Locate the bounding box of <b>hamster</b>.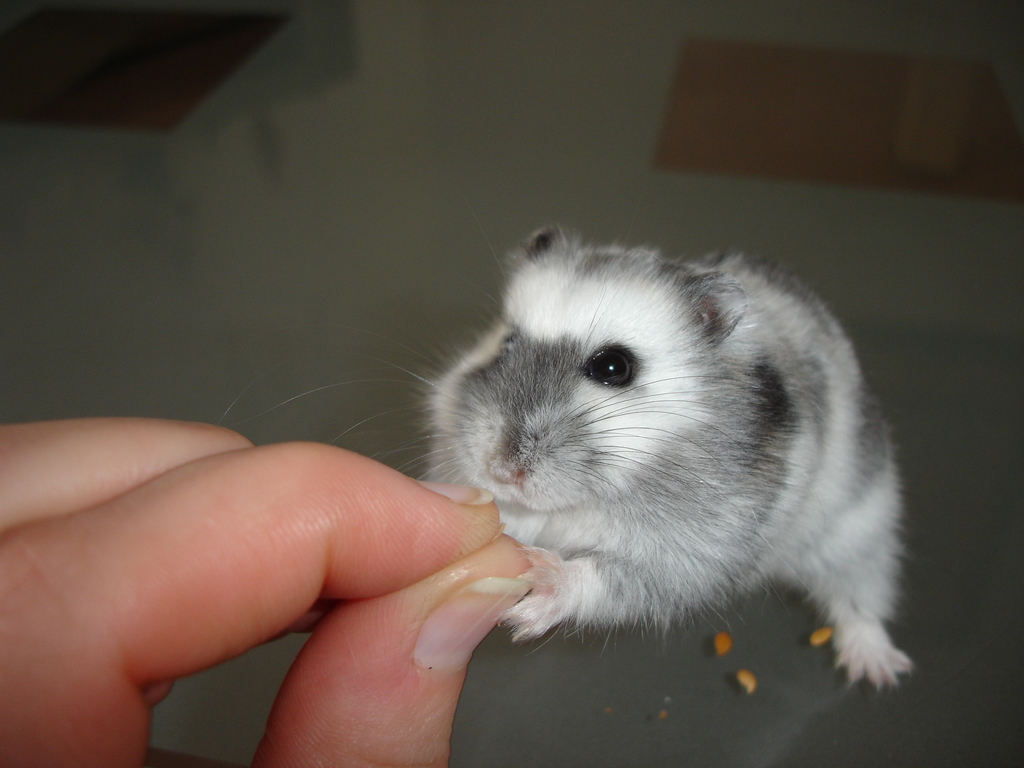
Bounding box: (220,219,913,691).
